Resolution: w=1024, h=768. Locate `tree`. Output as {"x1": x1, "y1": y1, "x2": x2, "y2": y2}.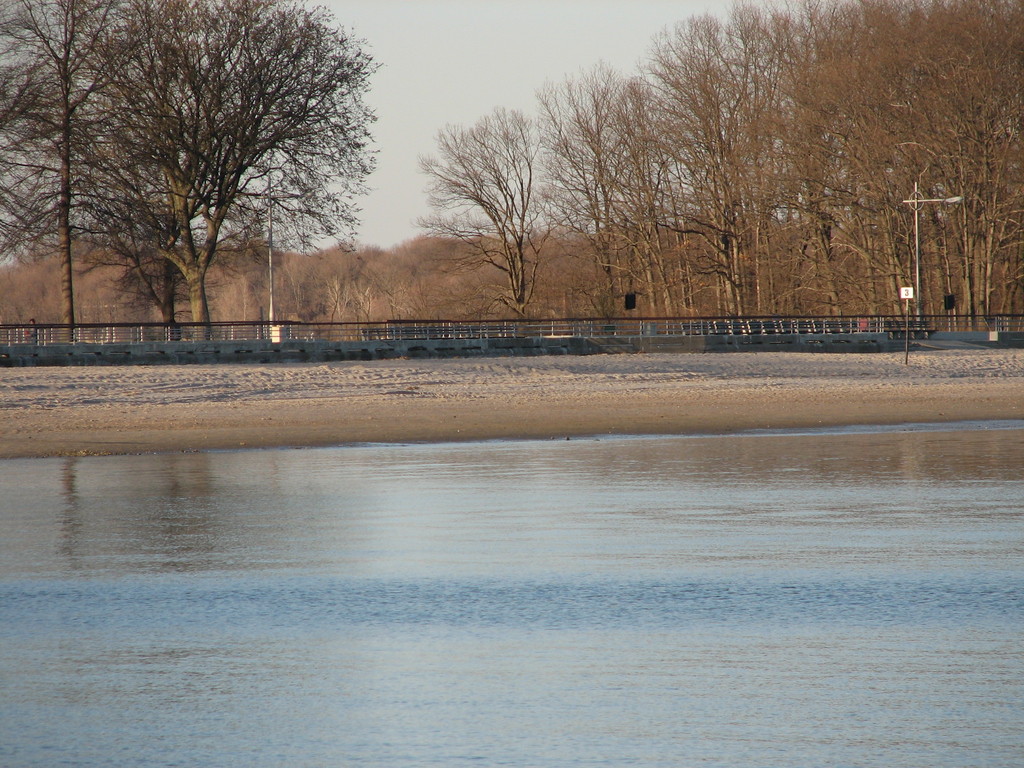
{"x1": 26, "y1": 227, "x2": 68, "y2": 335}.
